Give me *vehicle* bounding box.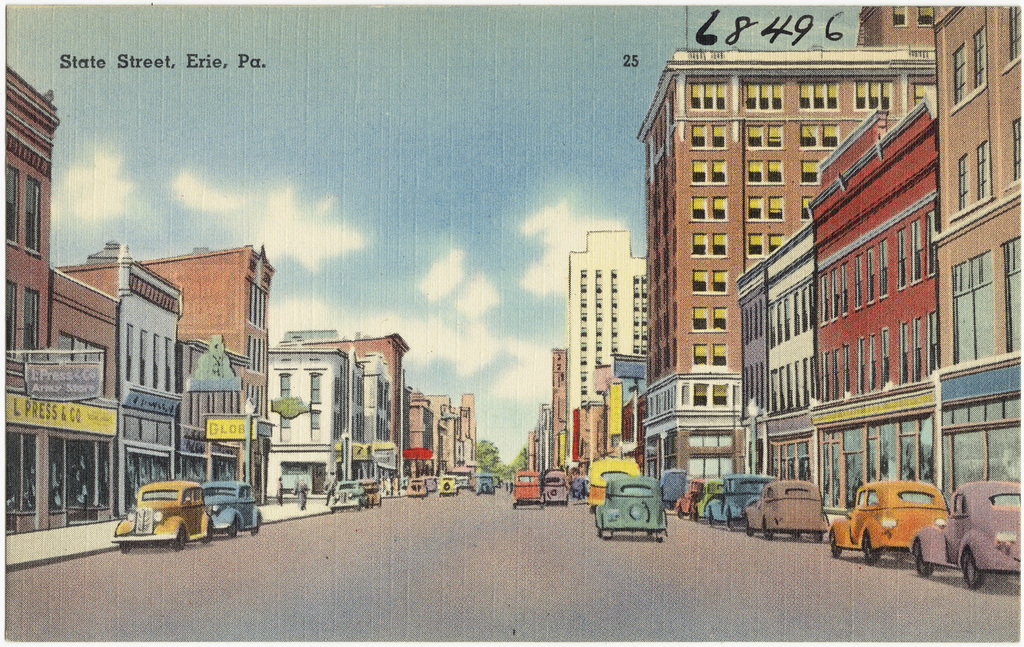
{"left": 514, "top": 469, "right": 542, "bottom": 507}.
